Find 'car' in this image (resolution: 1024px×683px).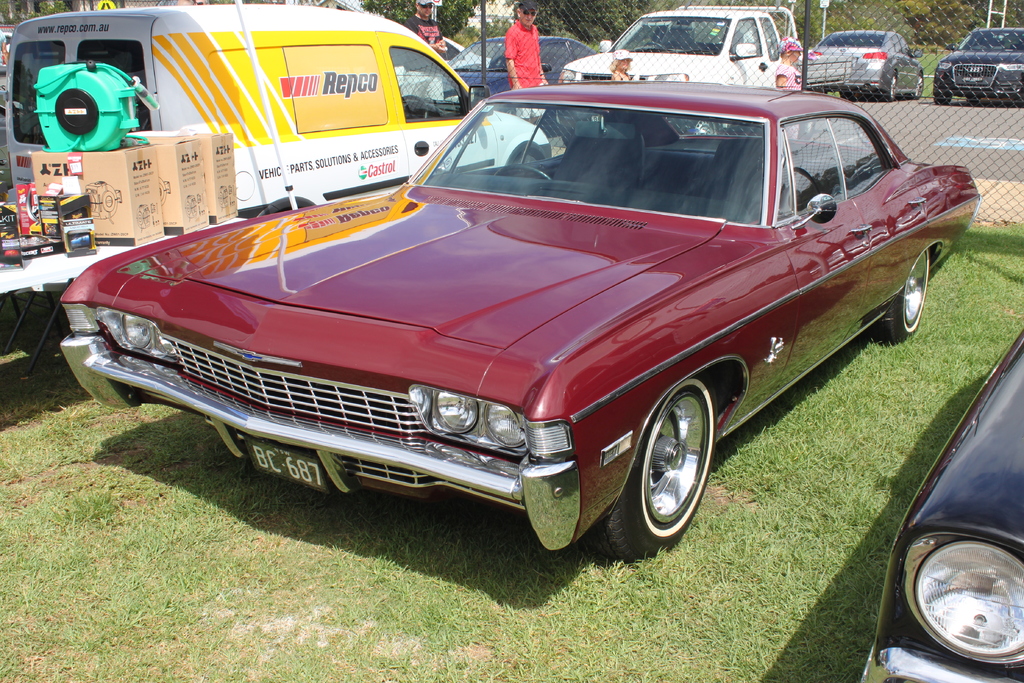
pyautogui.locateOnScreen(931, 23, 1023, 104).
